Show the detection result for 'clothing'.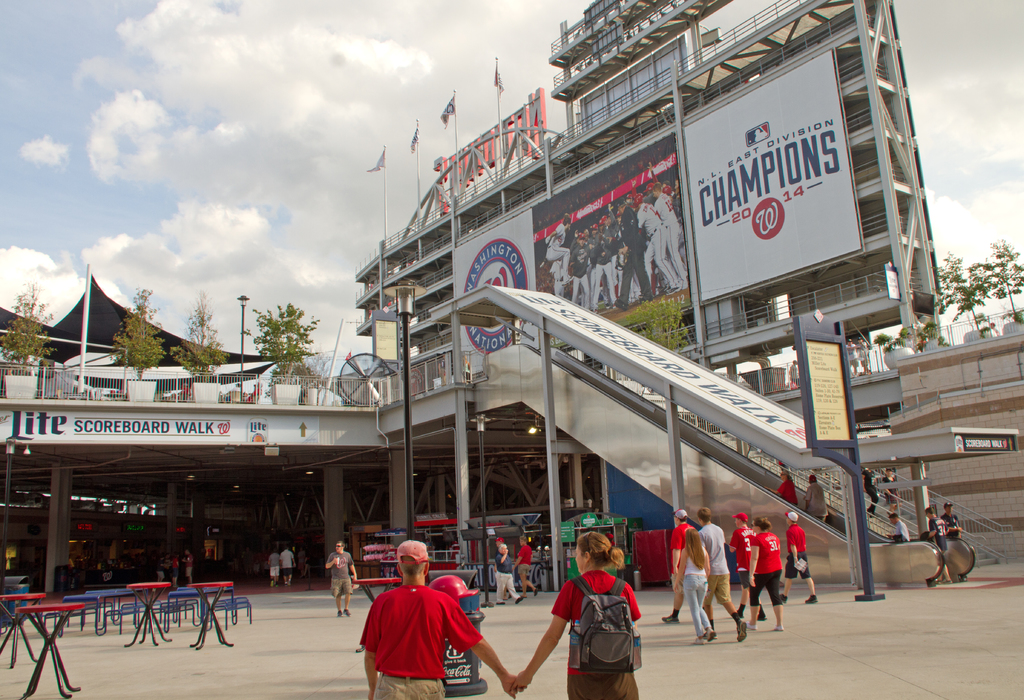
[x1=609, y1=218, x2=639, y2=304].
